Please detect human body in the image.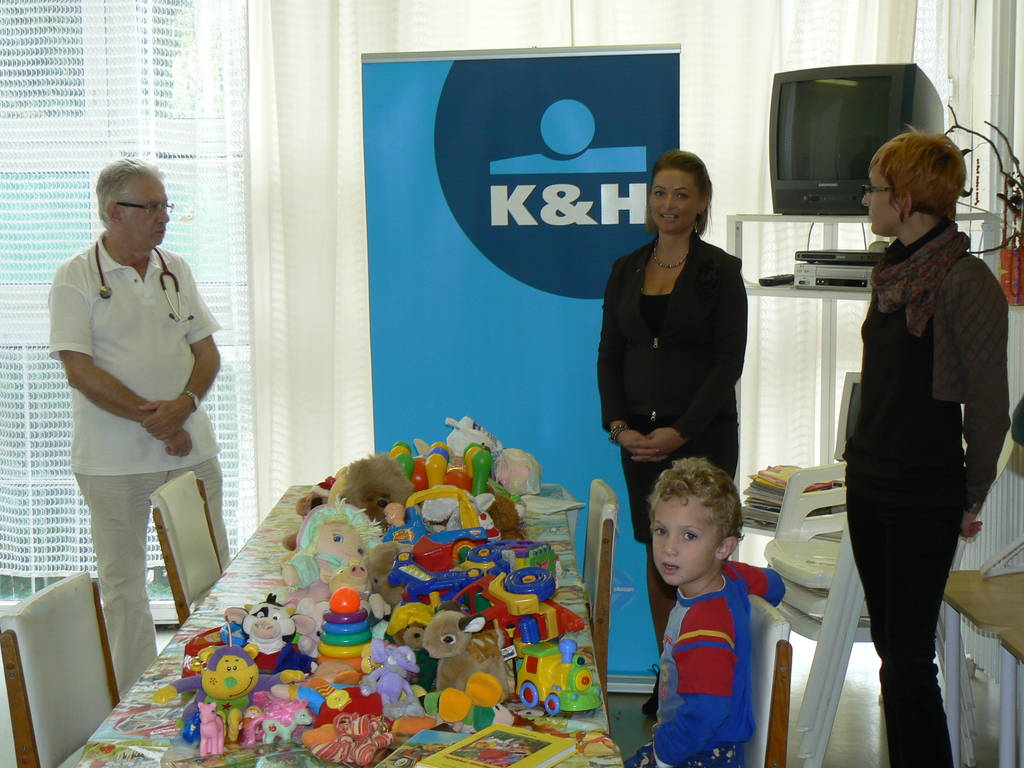
{"left": 632, "top": 460, "right": 795, "bottom": 767}.
